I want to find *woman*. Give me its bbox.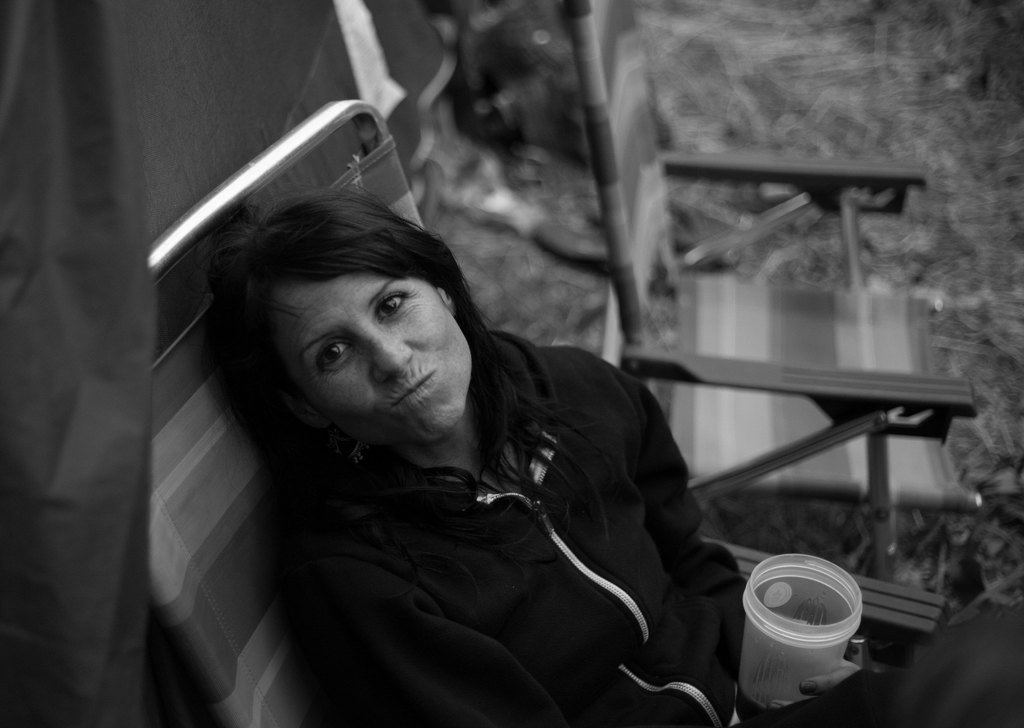
<bbox>237, 194, 684, 716</bbox>.
